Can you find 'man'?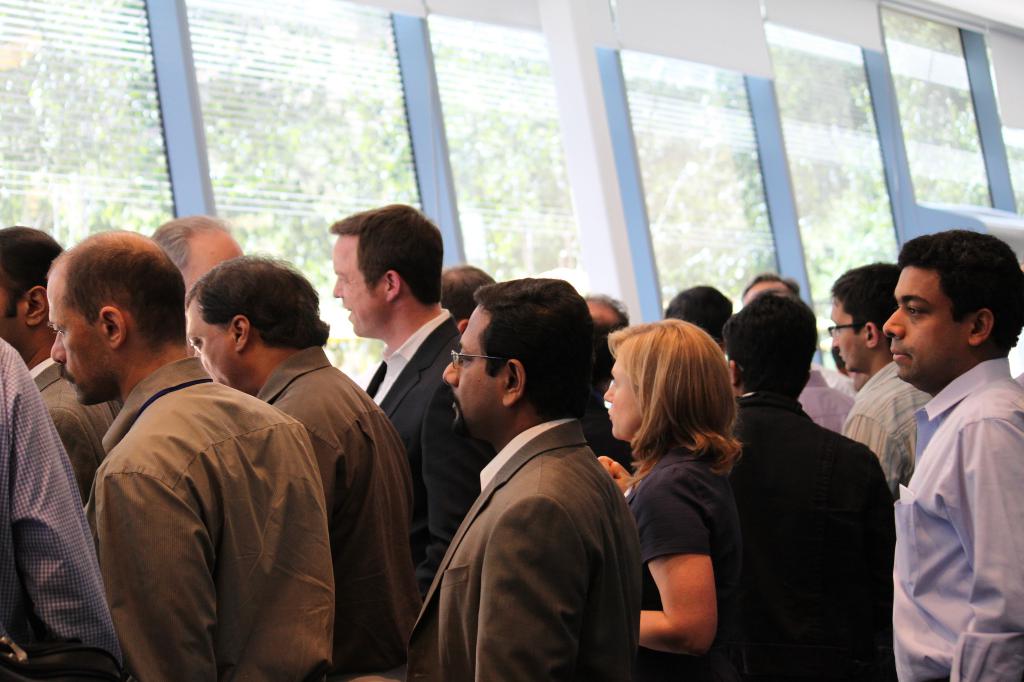
Yes, bounding box: locate(330, 202, 461, 601).
